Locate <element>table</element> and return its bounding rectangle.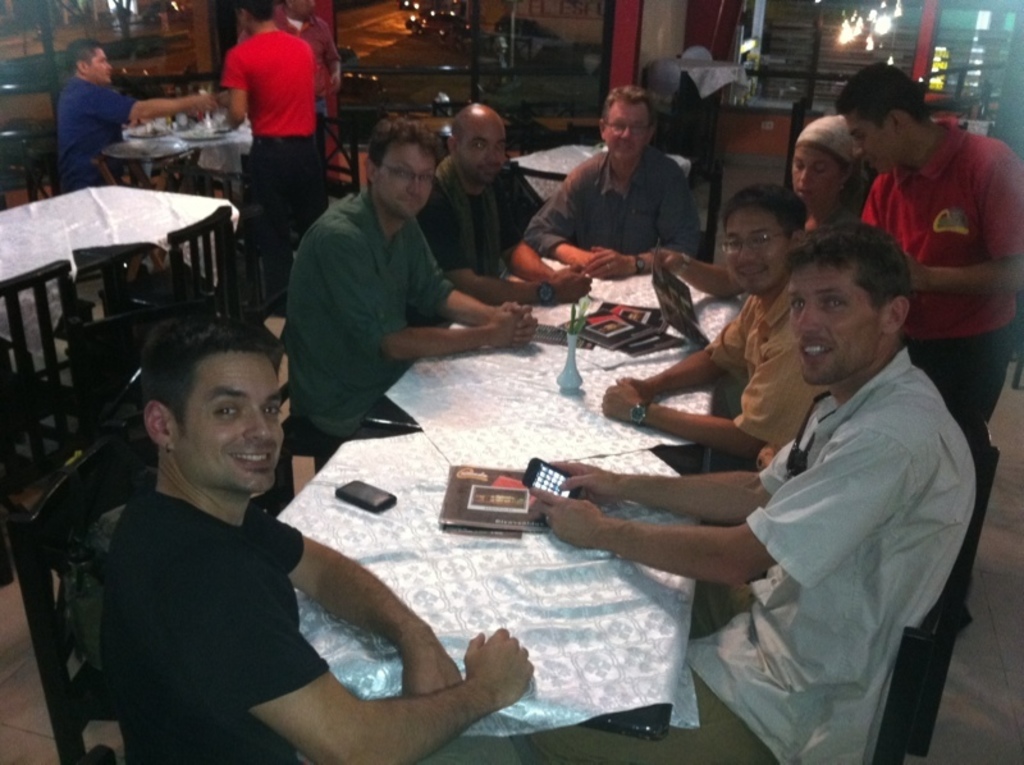
select_region(0, 183, 241, 381).
